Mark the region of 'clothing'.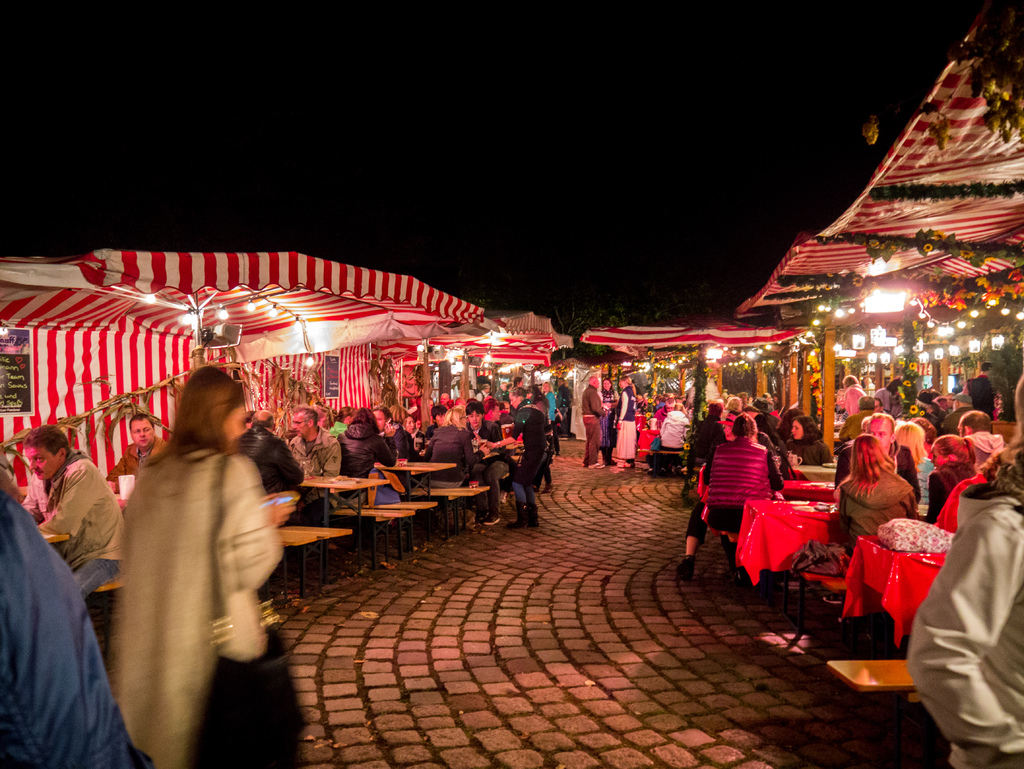
Region: pyautogui.locateOnScreen(581, 386, 607, 464).
